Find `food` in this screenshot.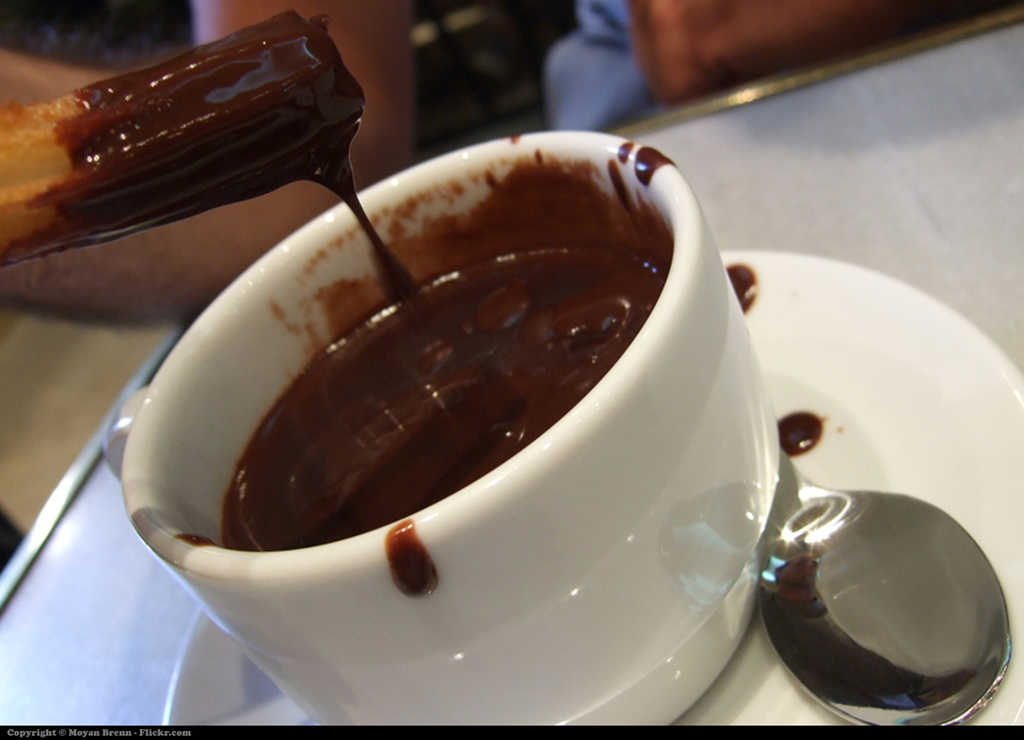
The bounding box for `food` is locate(0, 0, 378, 258).
